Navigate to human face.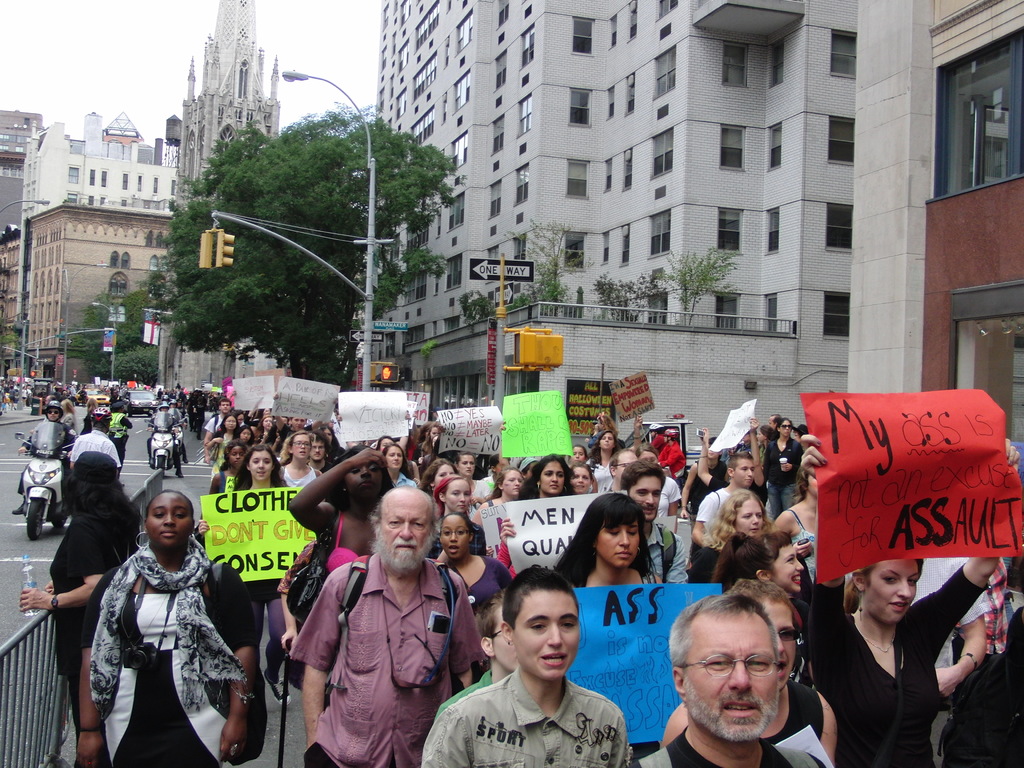
Navigation target: bbox(737, 494, 762, 531).
